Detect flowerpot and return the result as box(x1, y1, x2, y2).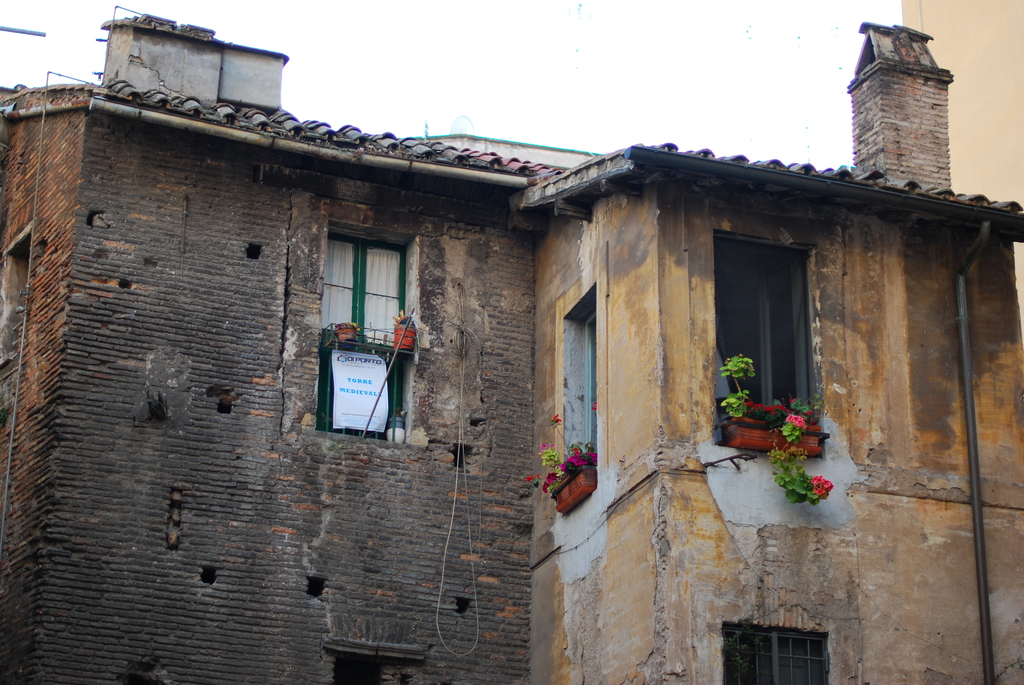
box(723, 400, 834, 452).
